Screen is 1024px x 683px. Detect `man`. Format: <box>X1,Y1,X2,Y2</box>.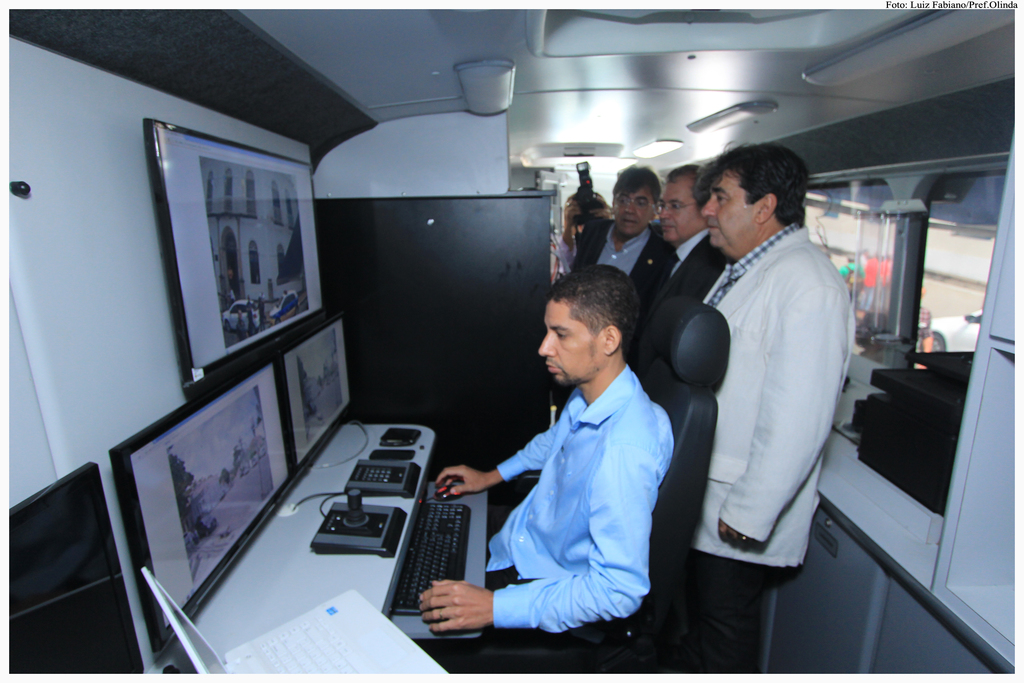
<box>235,310,247,342</box>.
